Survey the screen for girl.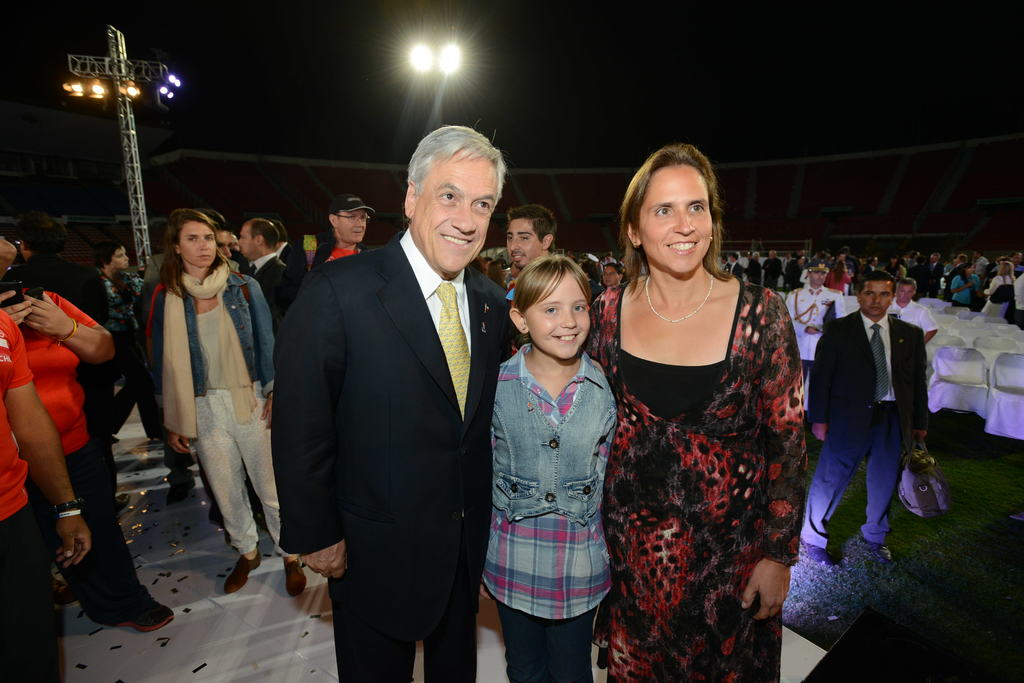
Survey found: x1=596 y1=140 x2=812 y2=682.
